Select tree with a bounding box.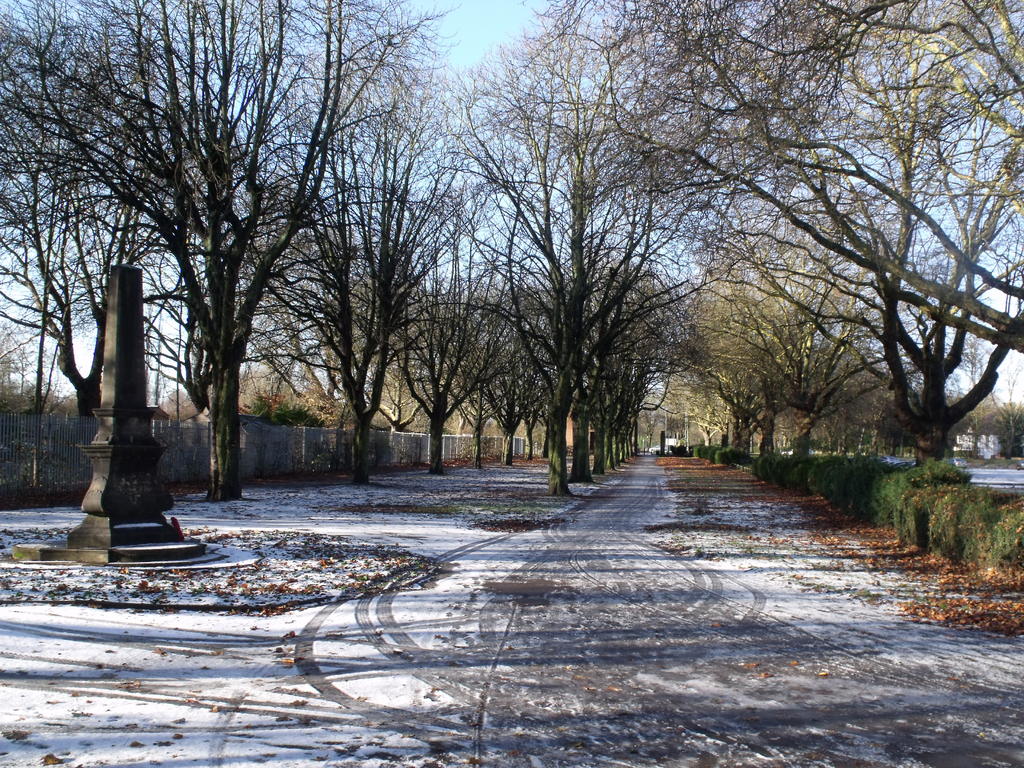
{"left": 0, "top": 0, "right": 467, "bottom": 500}.
